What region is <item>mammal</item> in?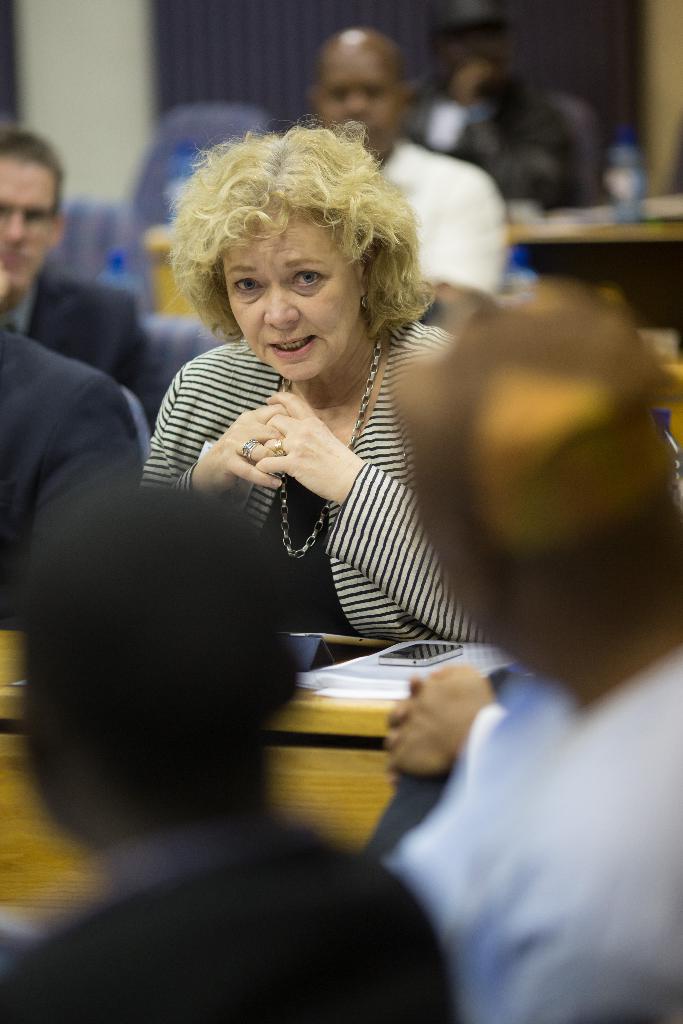
bbox=(0, 307, 146, 636).
